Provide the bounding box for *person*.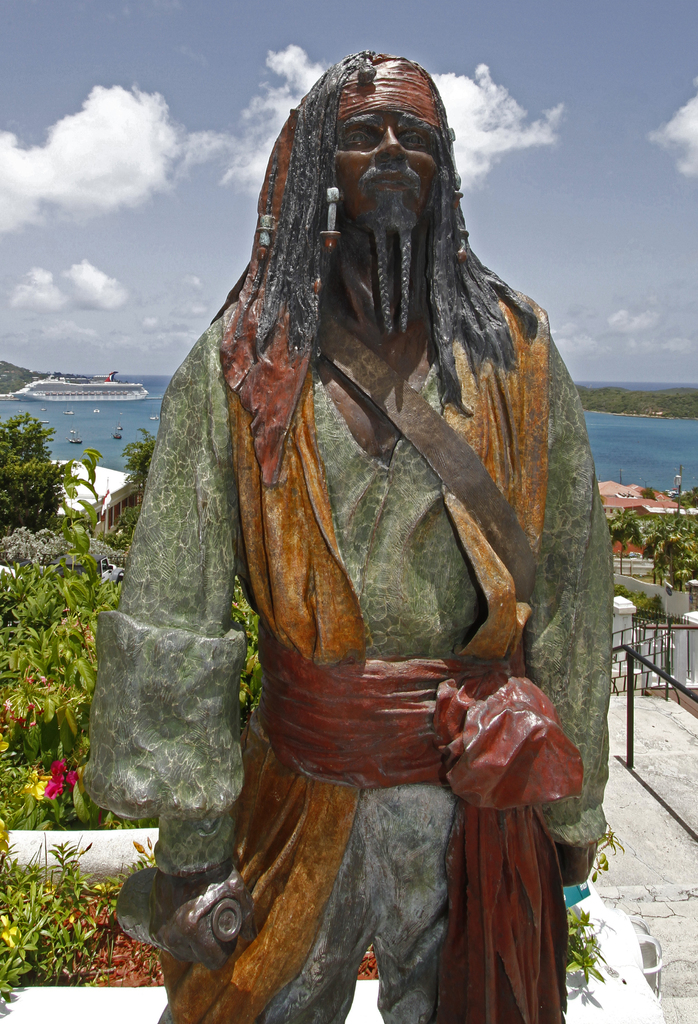
85, 47, 608, 1023.
